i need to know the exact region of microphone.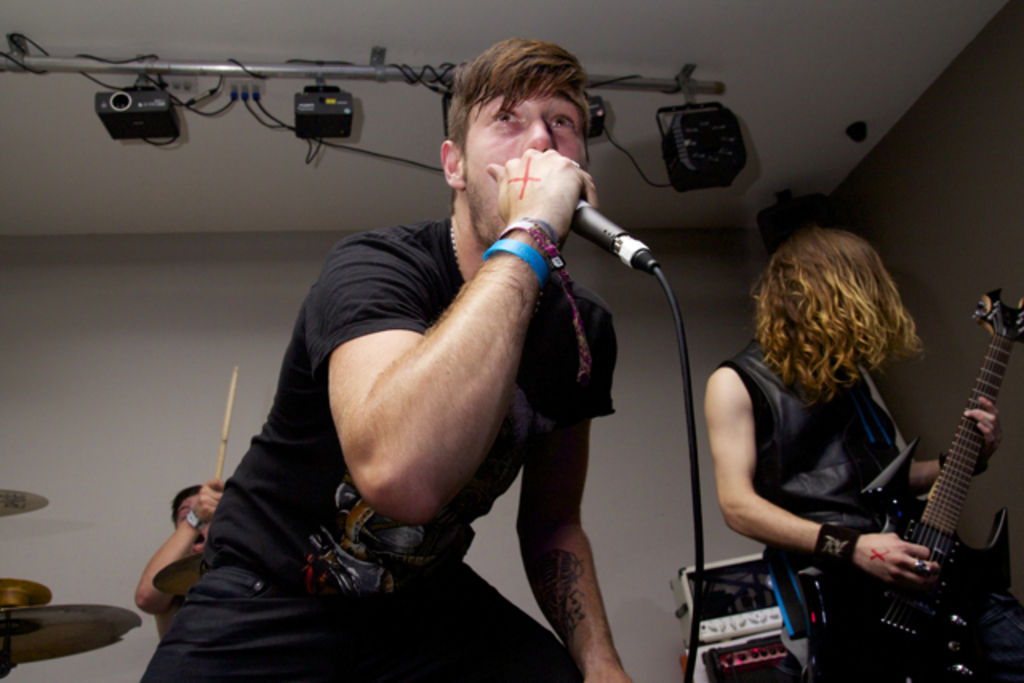
Region: {"x1": 568, "y1": 195, "x2": 632, "y2": 259}.
